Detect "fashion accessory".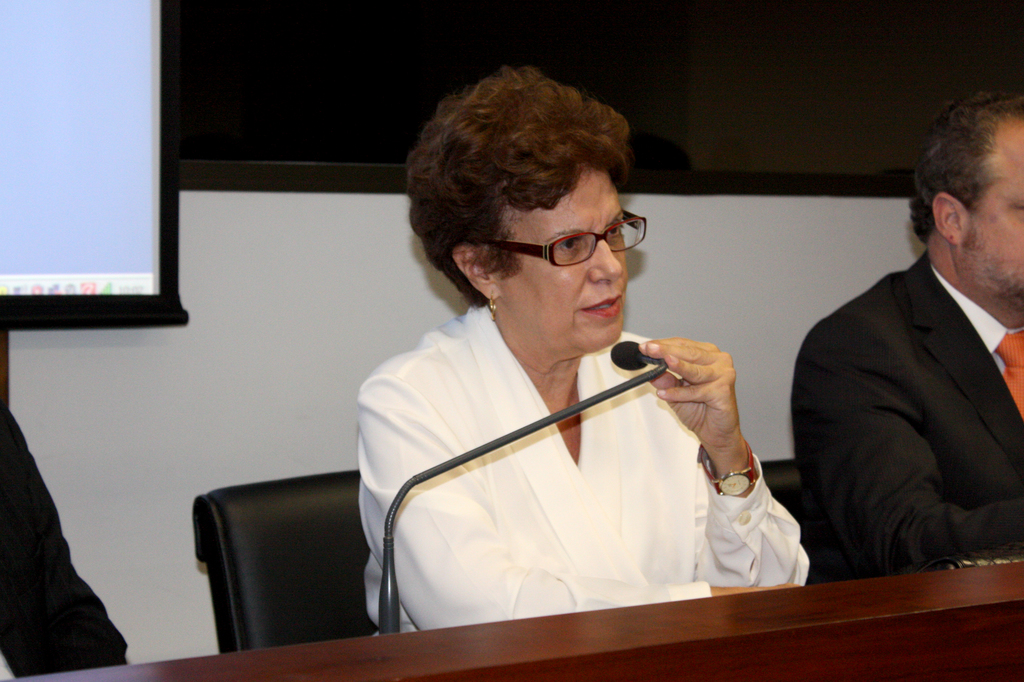
Detected at x1=996, y1=329, x2=1023, y2=419.
